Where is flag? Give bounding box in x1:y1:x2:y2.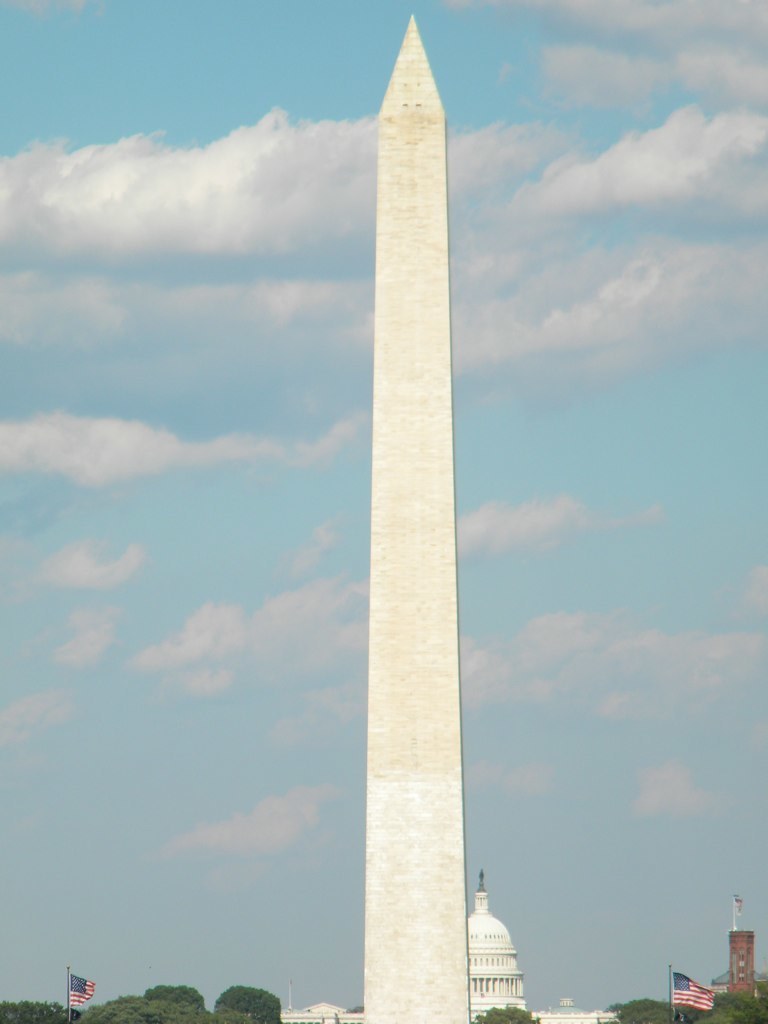
669:973:714:1012.
